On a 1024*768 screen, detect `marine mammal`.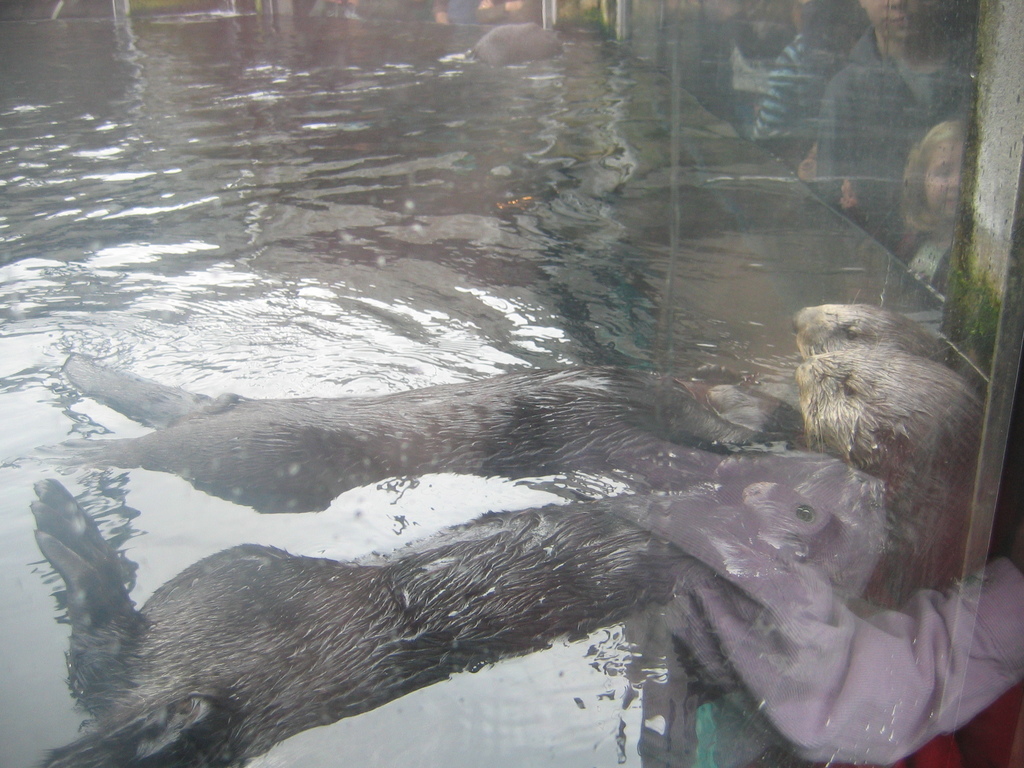
locate(6, 441, 915, 767).
